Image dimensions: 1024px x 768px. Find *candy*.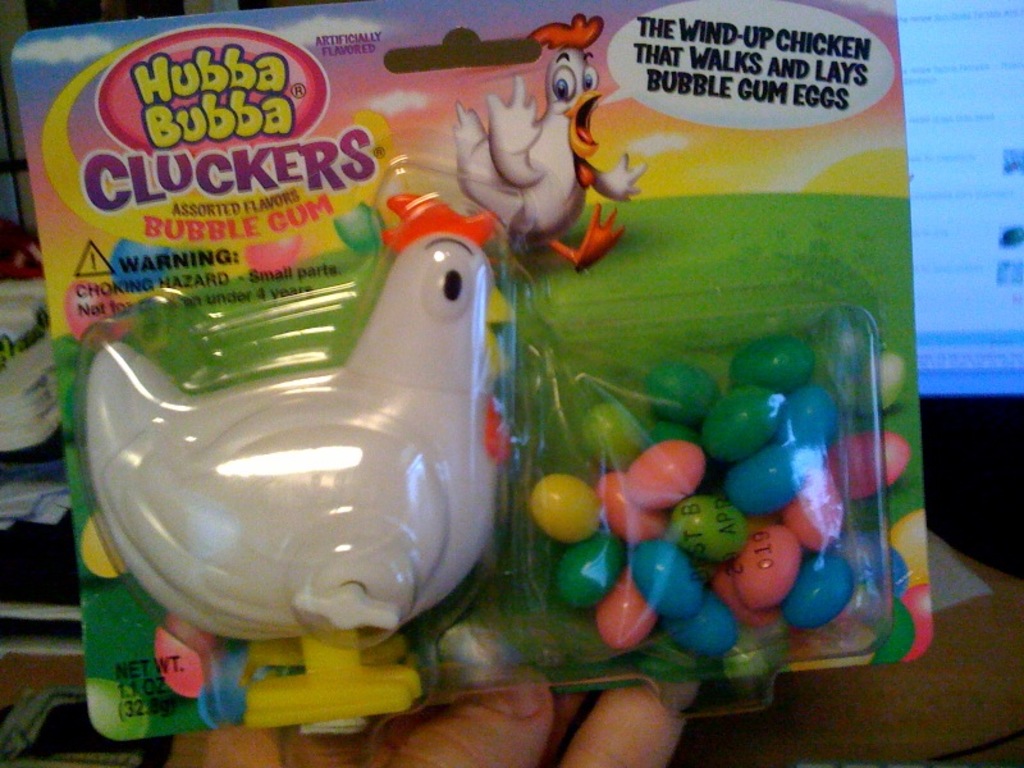
l=60, t=274, r=134, b=344.
